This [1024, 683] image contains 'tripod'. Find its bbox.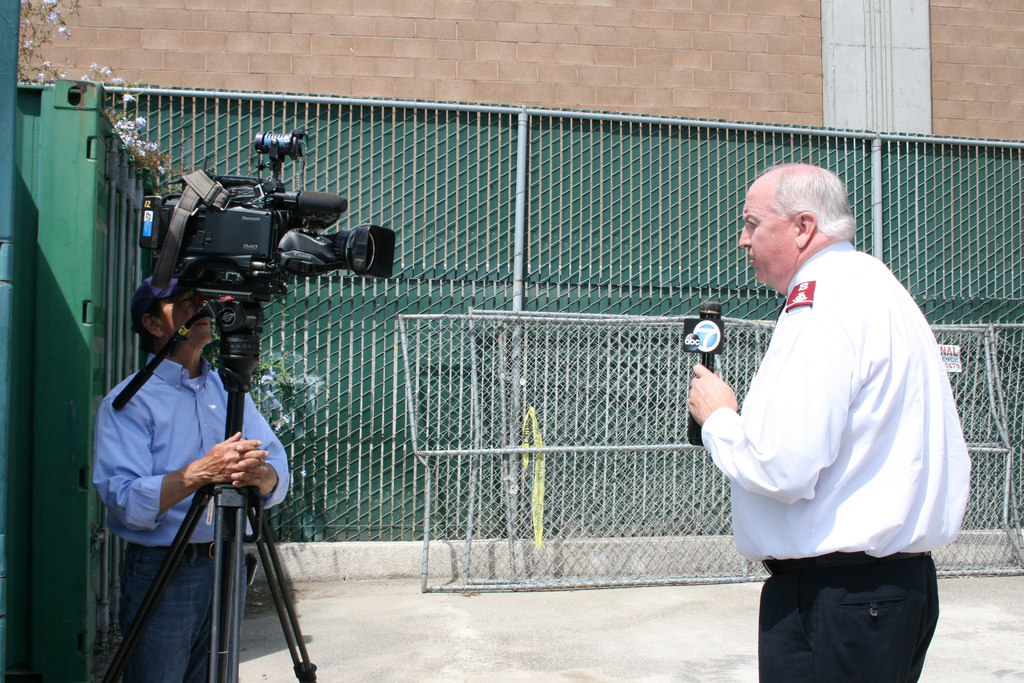
bbox=(98, 299, 314, 682).
